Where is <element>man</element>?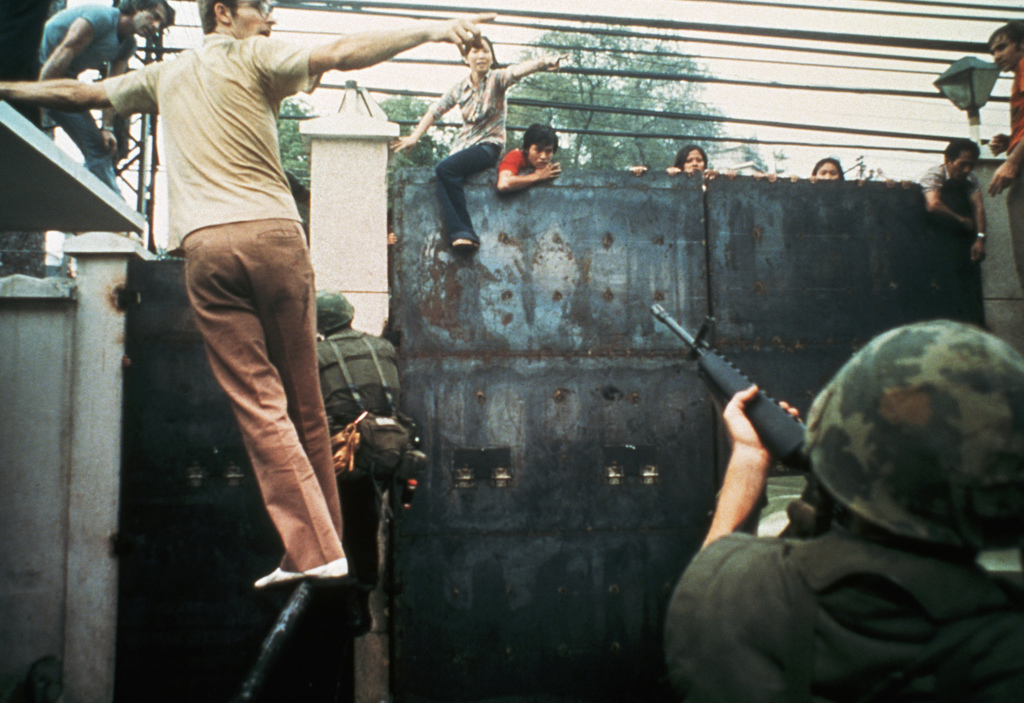
493 119 561 193.
